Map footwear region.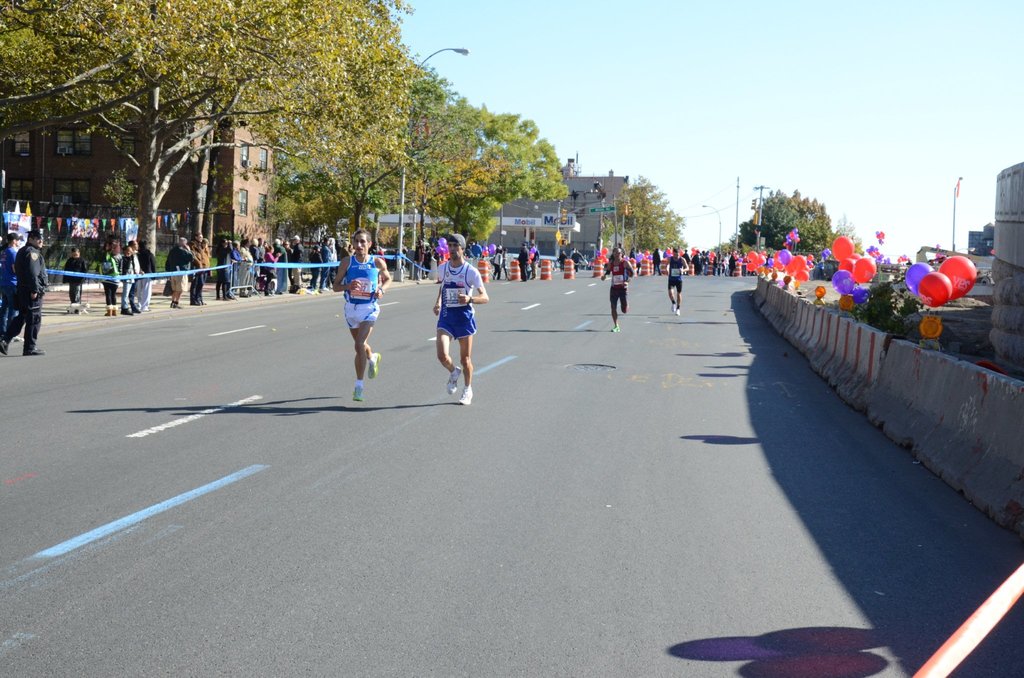
Mapped to [left=362, top=352, right=383, bottom=383].
